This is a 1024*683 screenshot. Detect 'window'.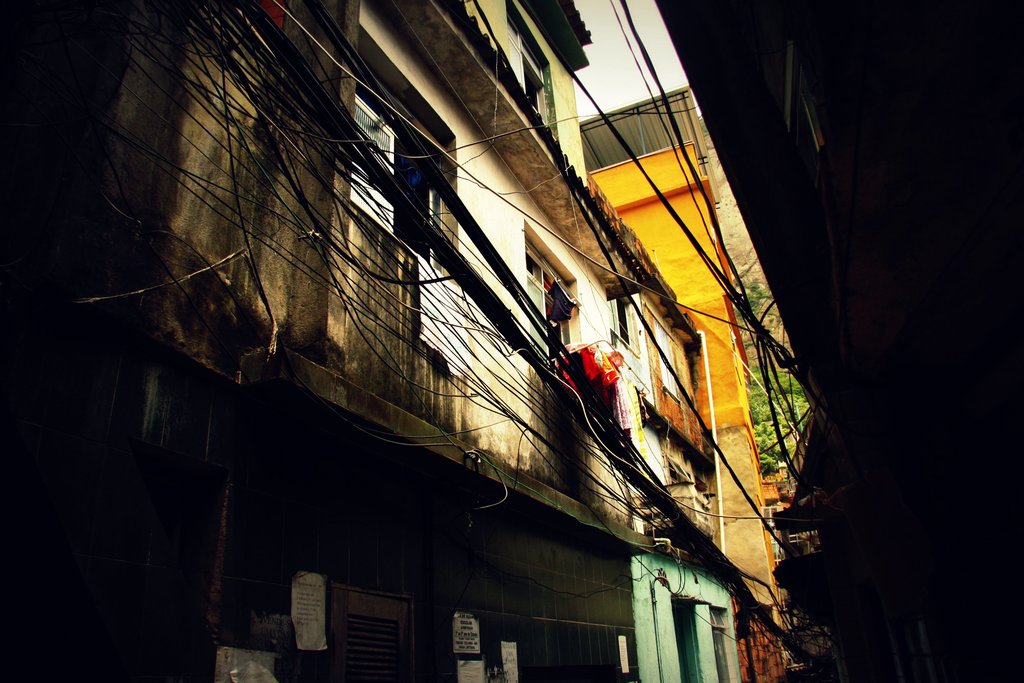
pyautogui.locateOnScreen(607, 294, 638, 354).
